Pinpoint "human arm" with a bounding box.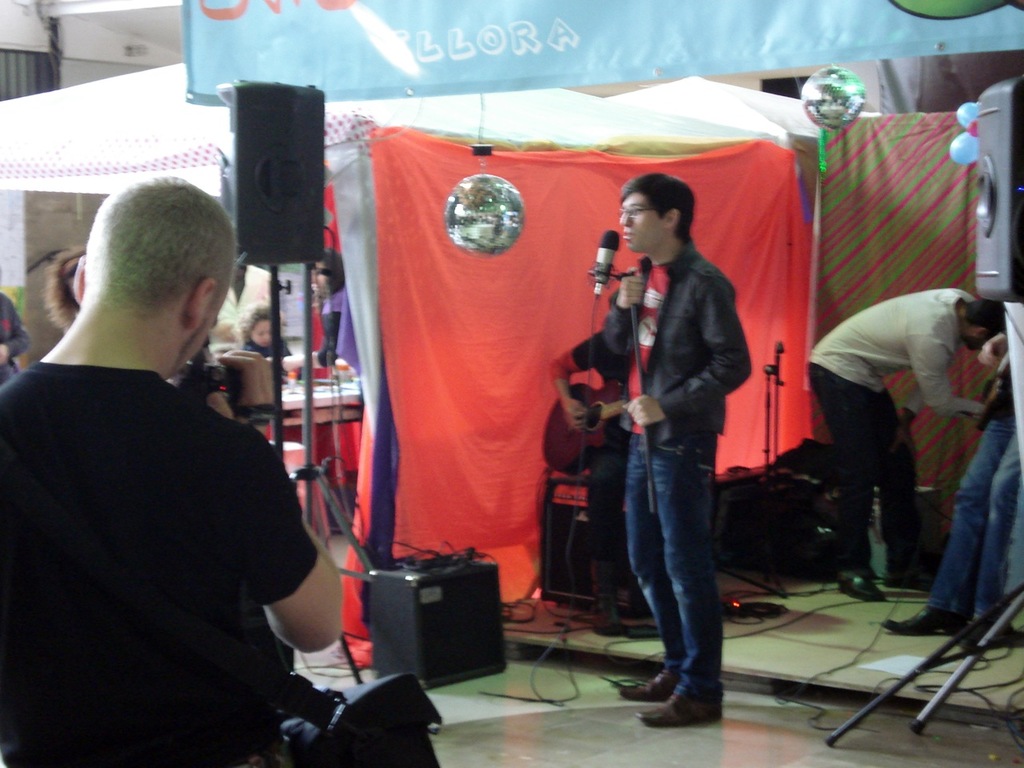
630:266:754:430.
